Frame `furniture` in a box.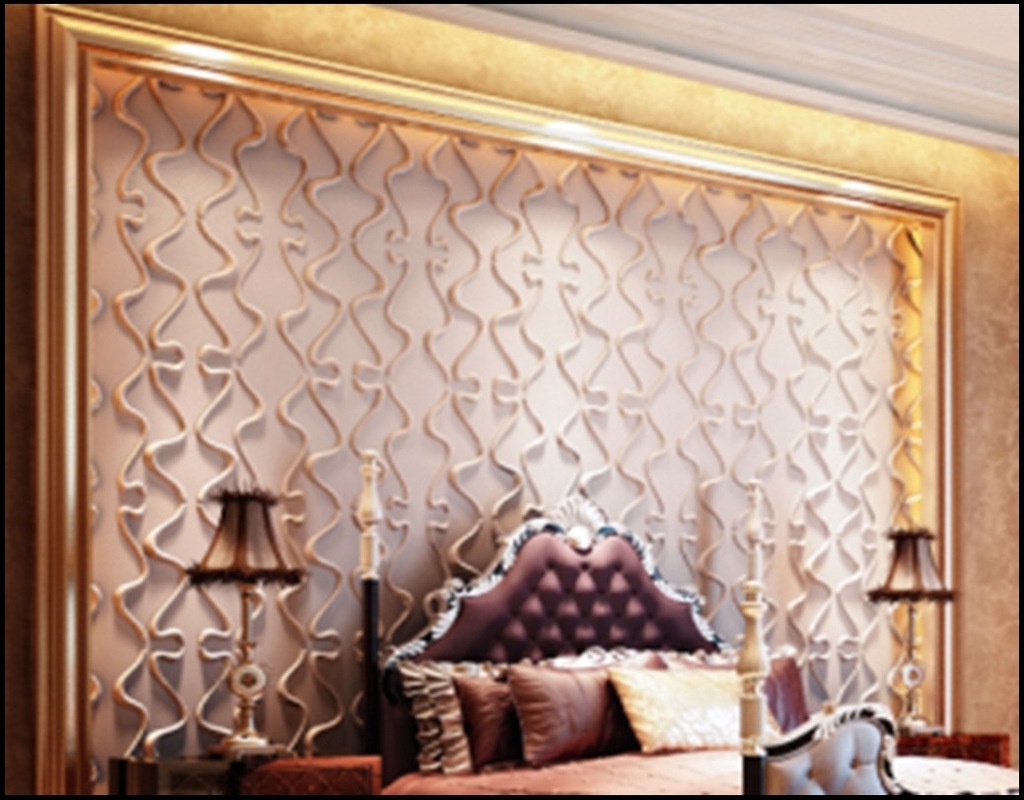
left=359, top=449, right=1023, bottom=797.
